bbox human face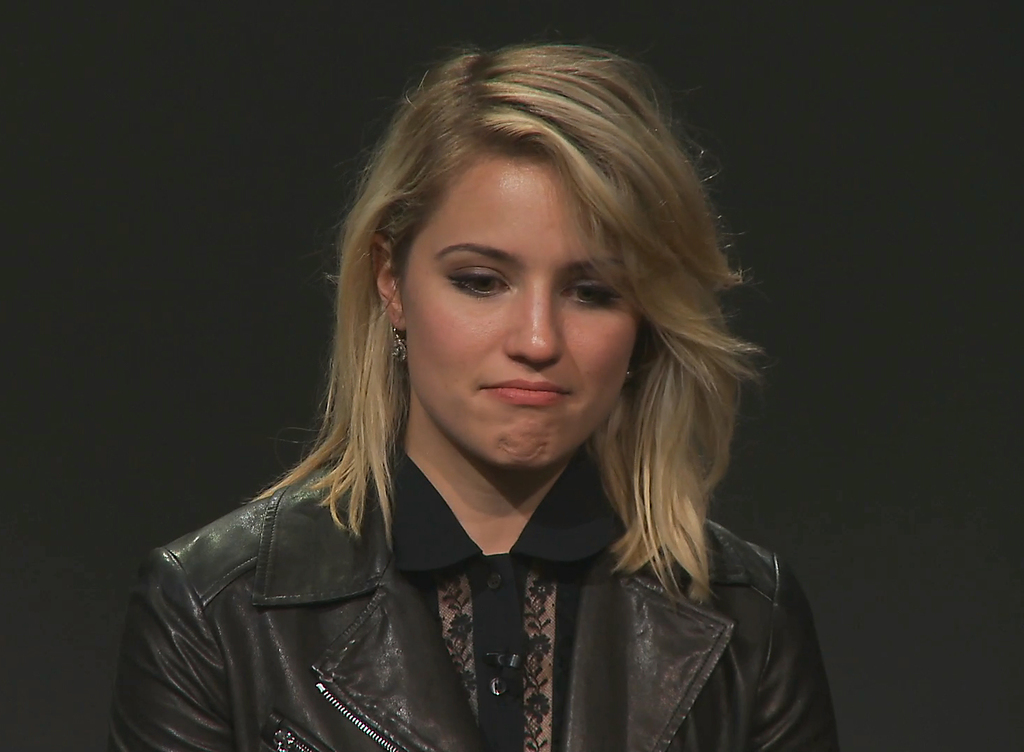
bbox=[401, 150, 640, 470]
